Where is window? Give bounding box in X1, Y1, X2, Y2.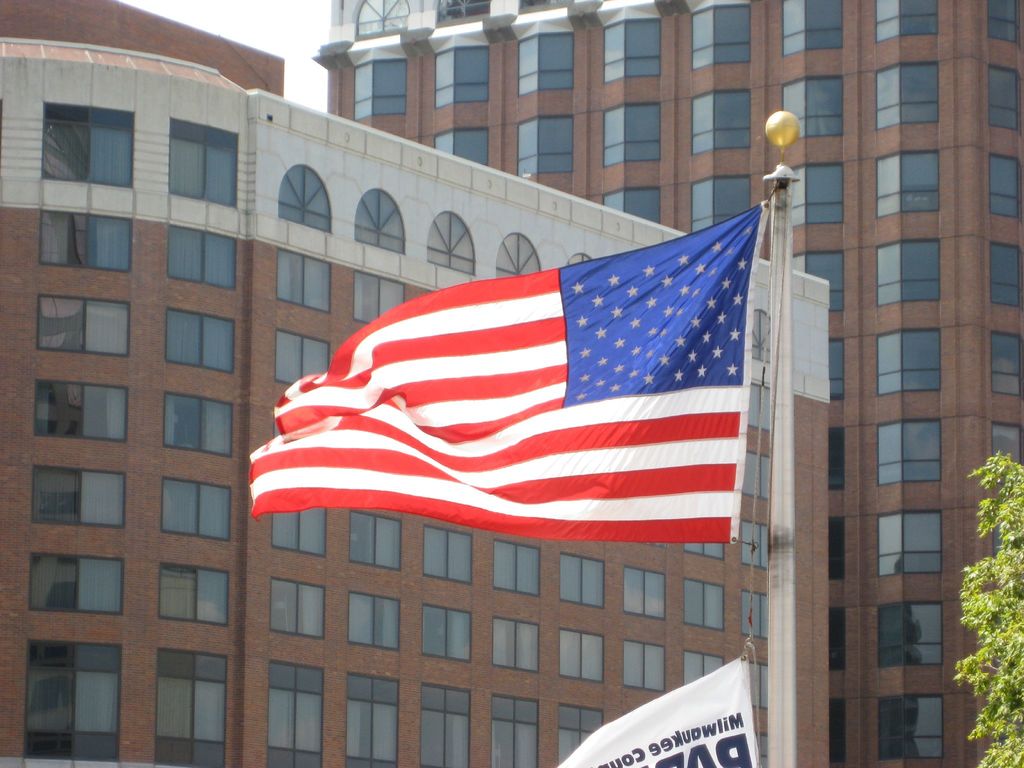
434, 35, 490, 111.
